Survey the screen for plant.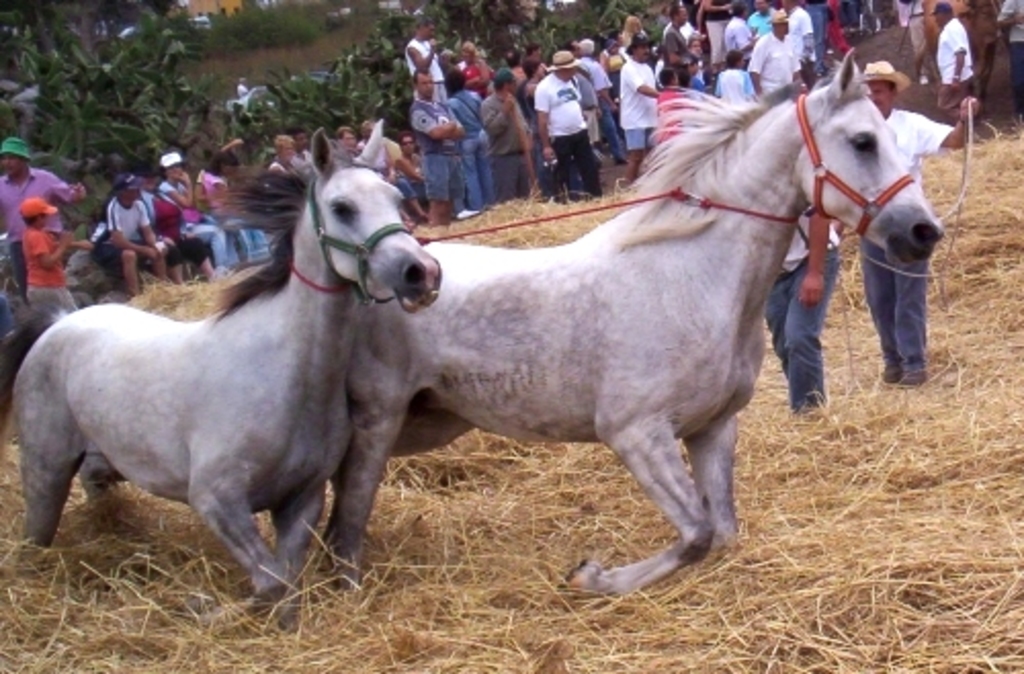
Survey found: <bbox>0, 104, 1022, 672</bbox>.
